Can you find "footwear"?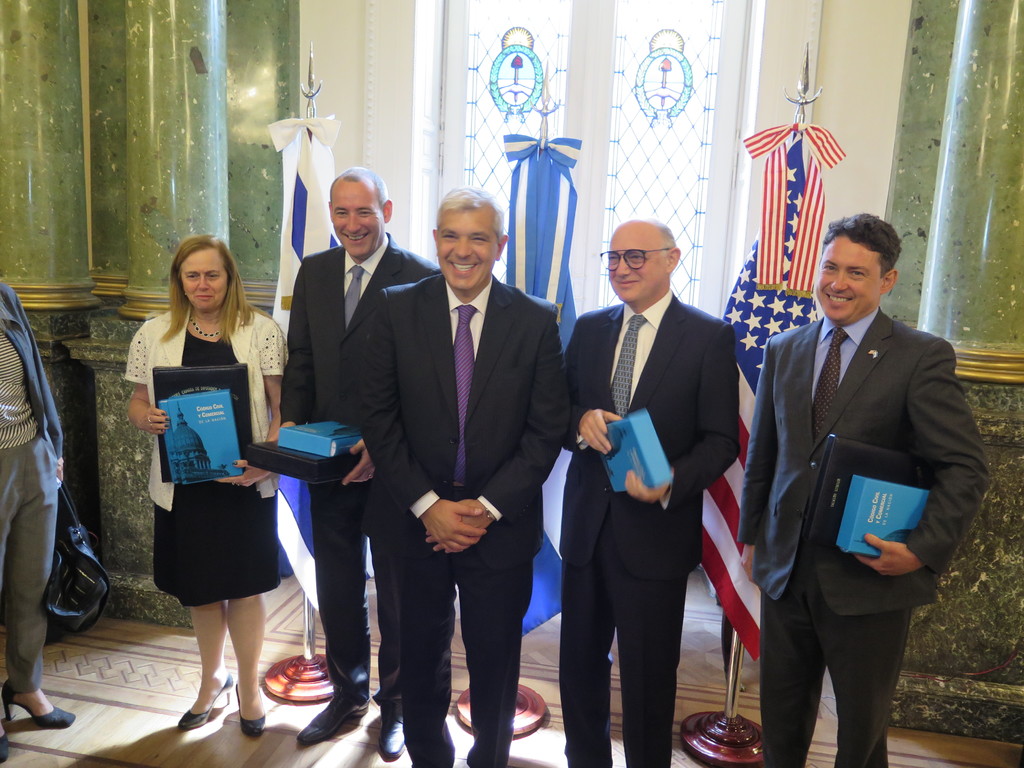
Yes, bounding box: left=294, top=698, right=362, bottom=743.
